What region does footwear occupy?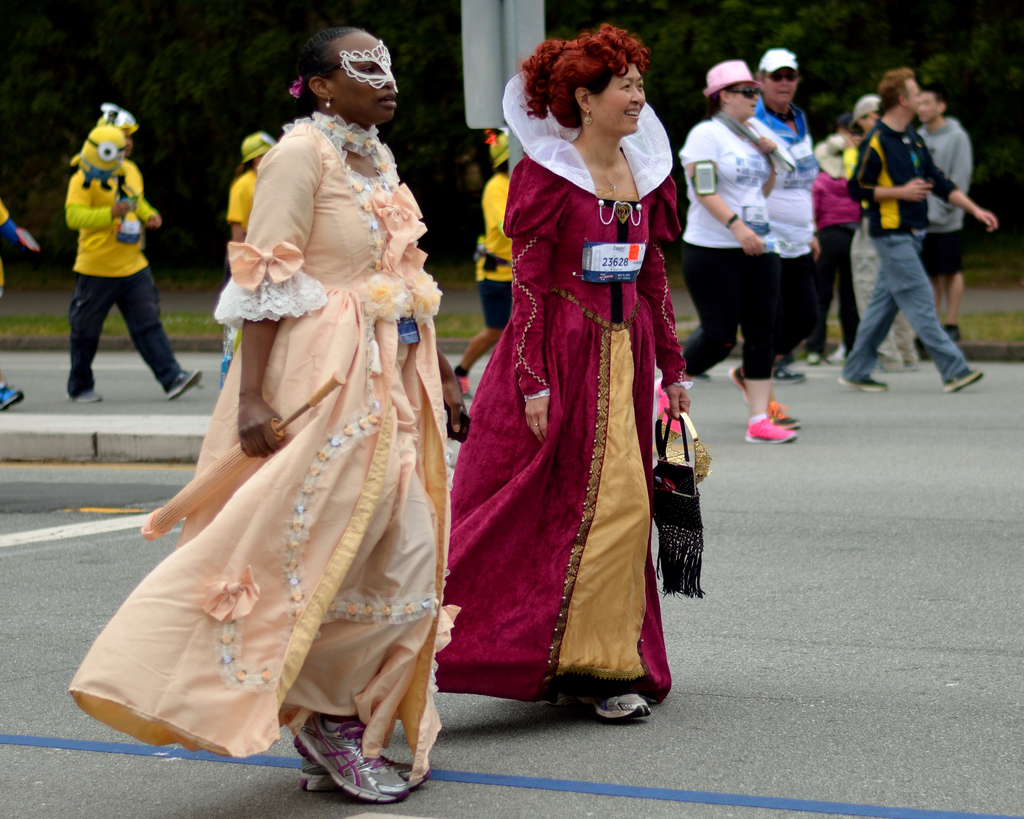
x1=168 y1=367 x2=204 y2=401.
